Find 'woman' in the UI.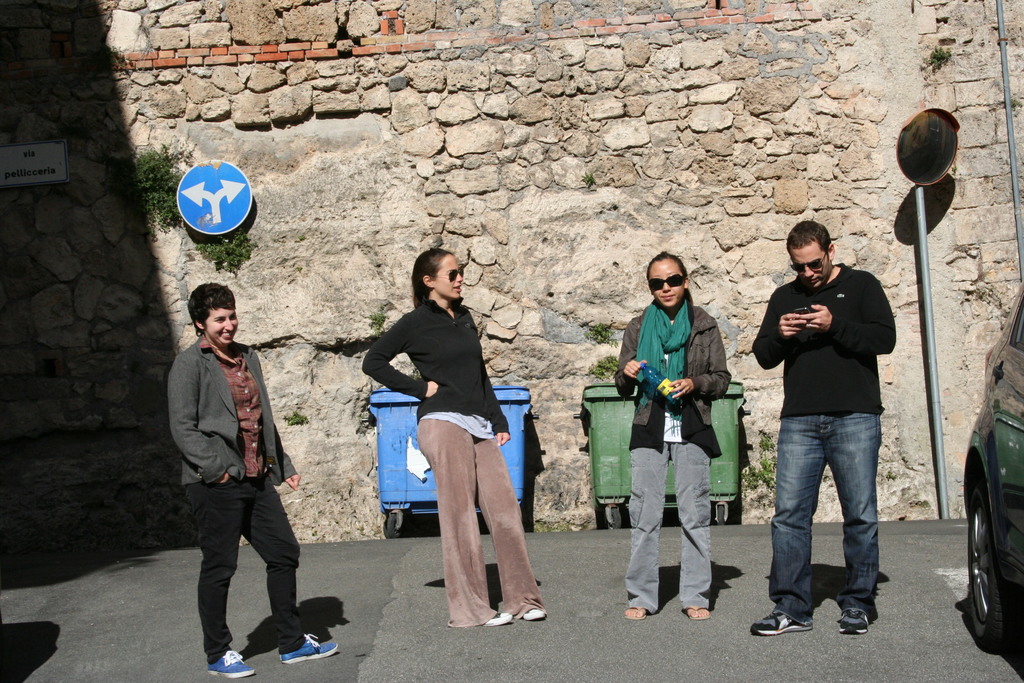
UI element at 360 245 559 629.
